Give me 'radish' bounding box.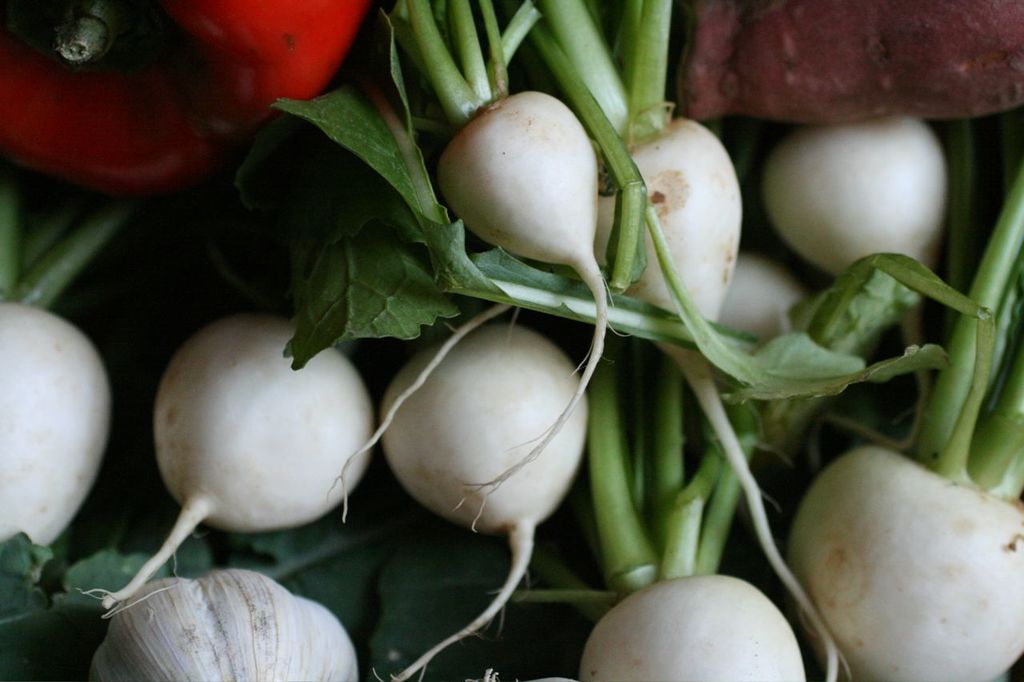
<box>757,107,958,451</box>.
